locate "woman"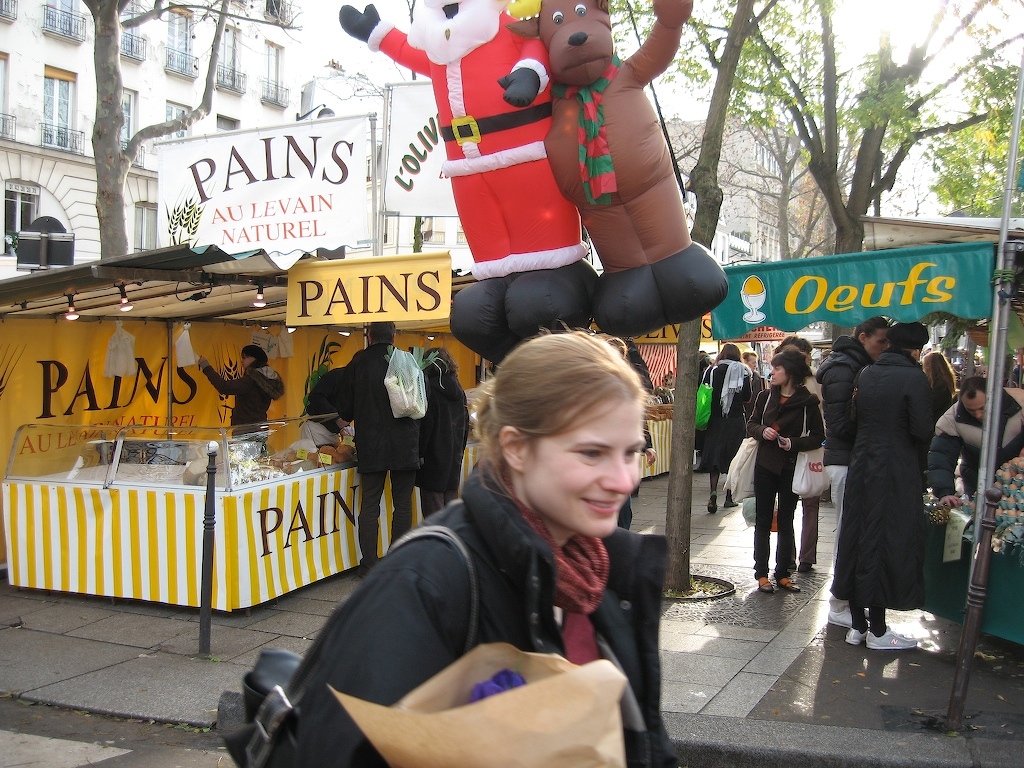
x1=750 y1=351 x2=825 y2=594
